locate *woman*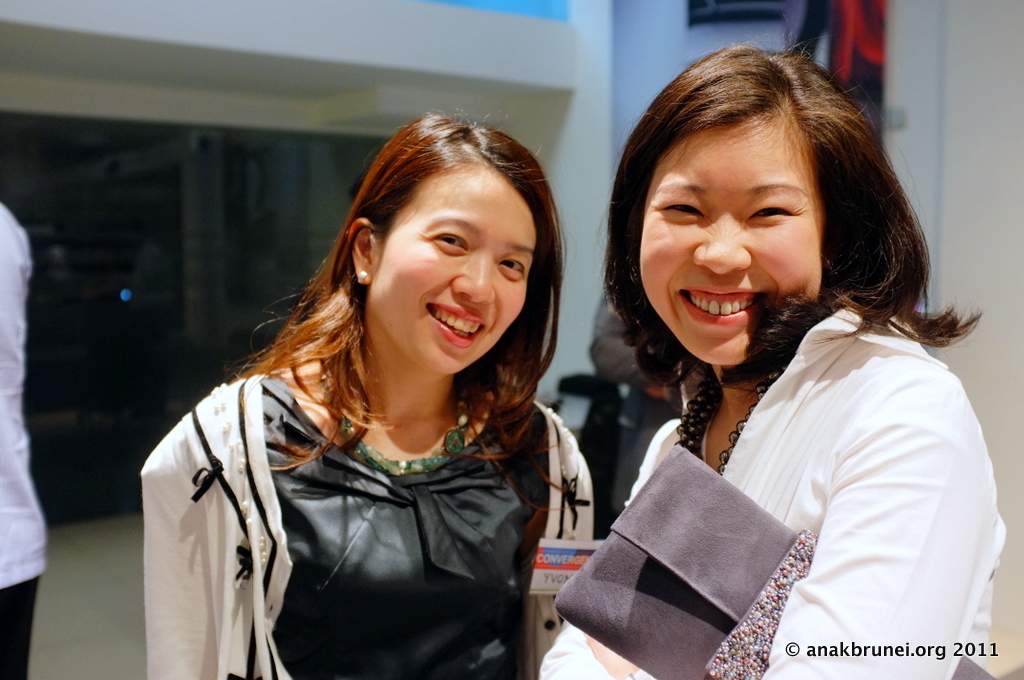
box(562, 77, 1000, 679)
